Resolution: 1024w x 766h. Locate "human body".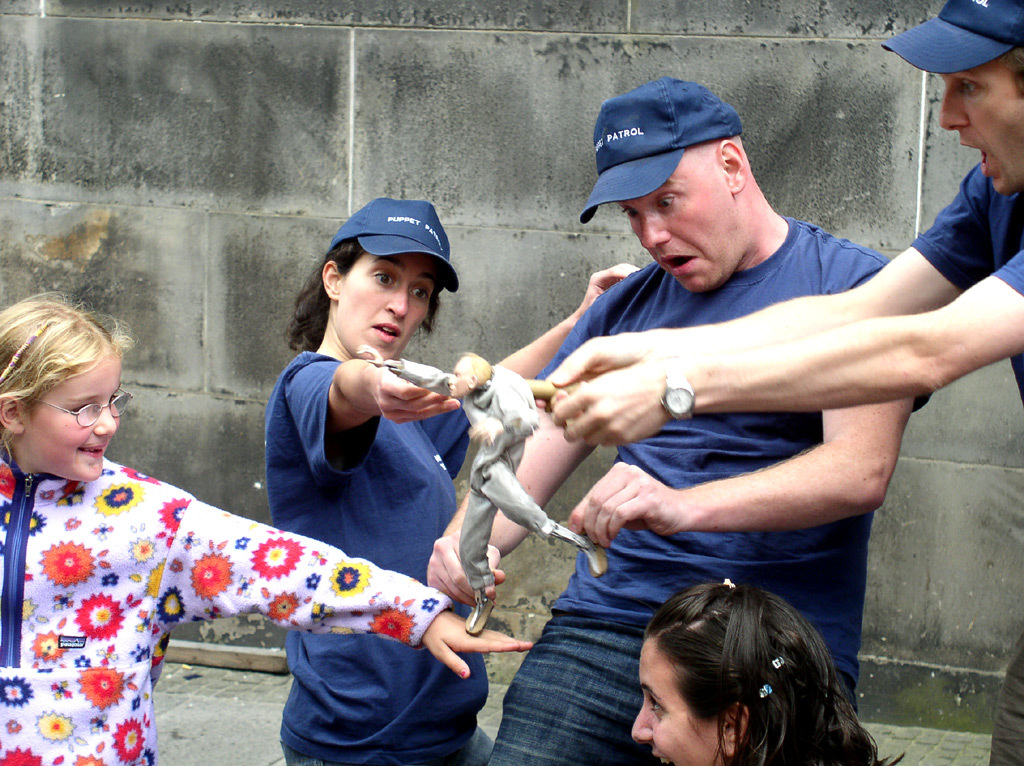
[261, 267, 637, 765].
